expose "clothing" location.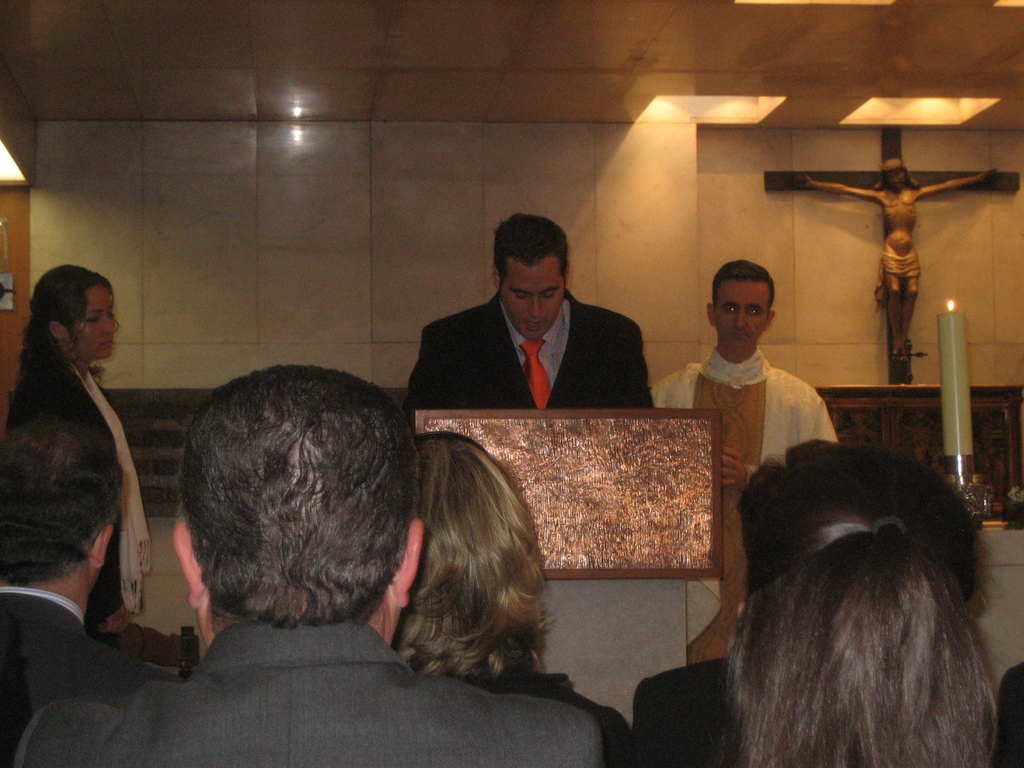
Exposed at locate(647, 344, 835, 664).
